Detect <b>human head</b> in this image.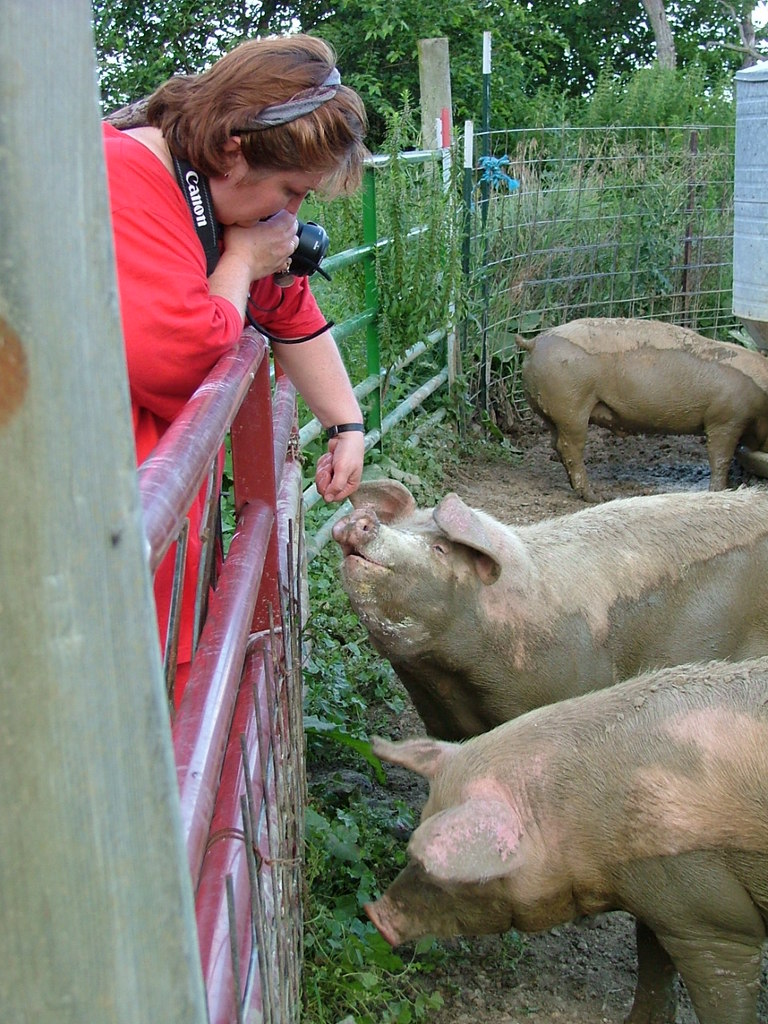
Detection: pyautogui.locateOnScreen(132, 33, 358, 240).
